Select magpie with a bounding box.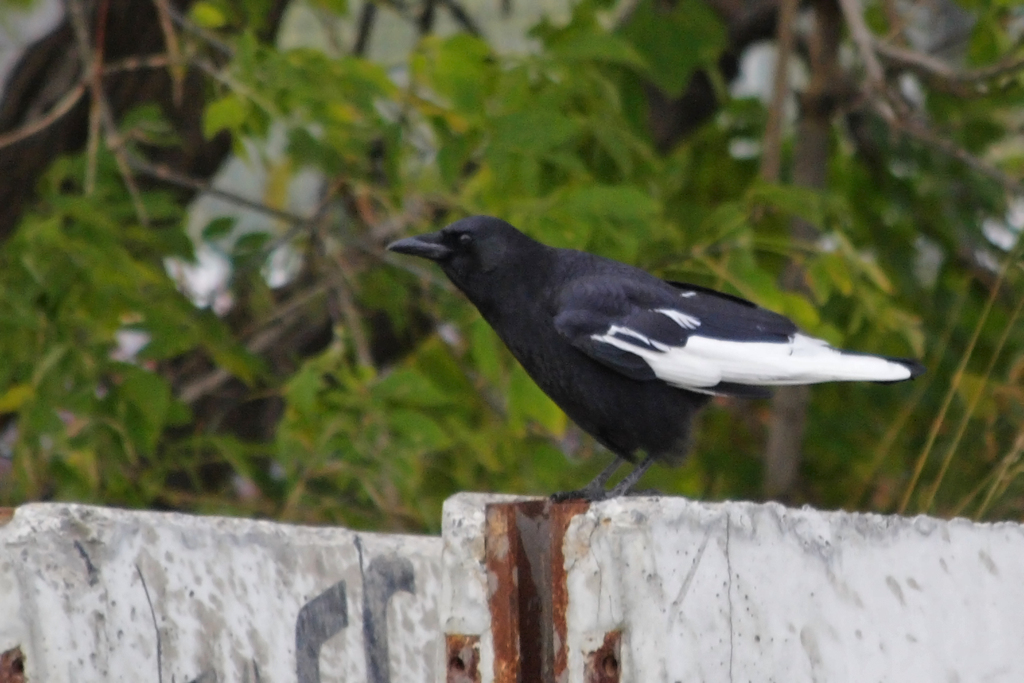
[x1=379, y1=194, x2=913, y2=490].
